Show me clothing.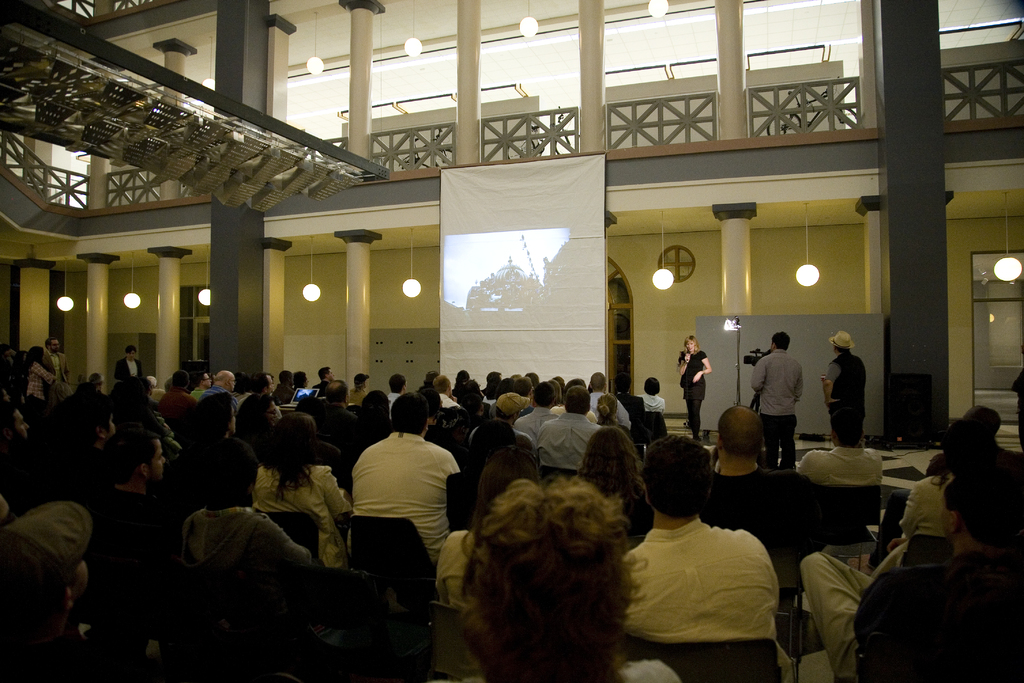
clothing is here: (77, 465, 182, 669).
